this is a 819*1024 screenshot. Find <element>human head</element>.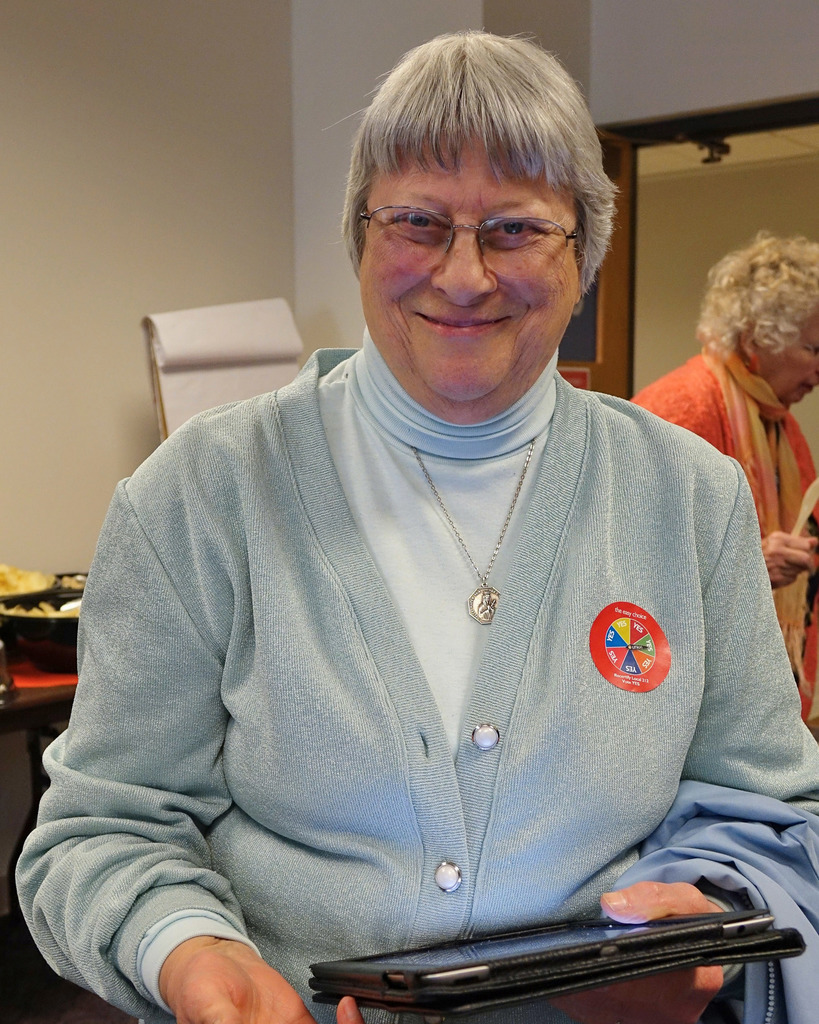
Bounding box: bbox=(706, 234, 818, 414).
